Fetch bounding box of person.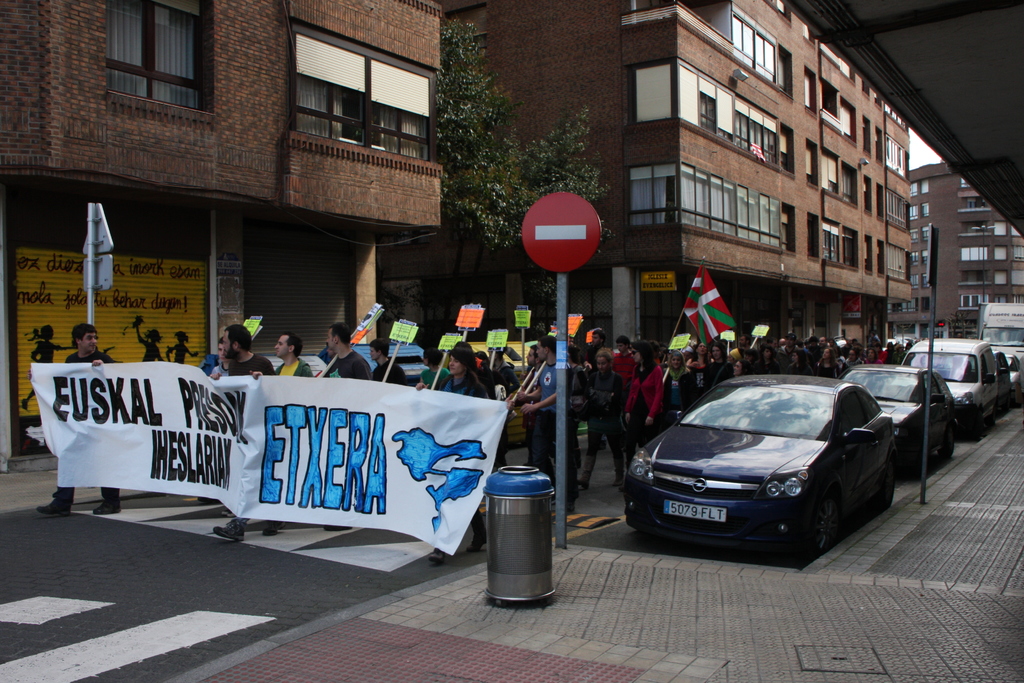
Bbox: box=[621, 338, 663, 493].
